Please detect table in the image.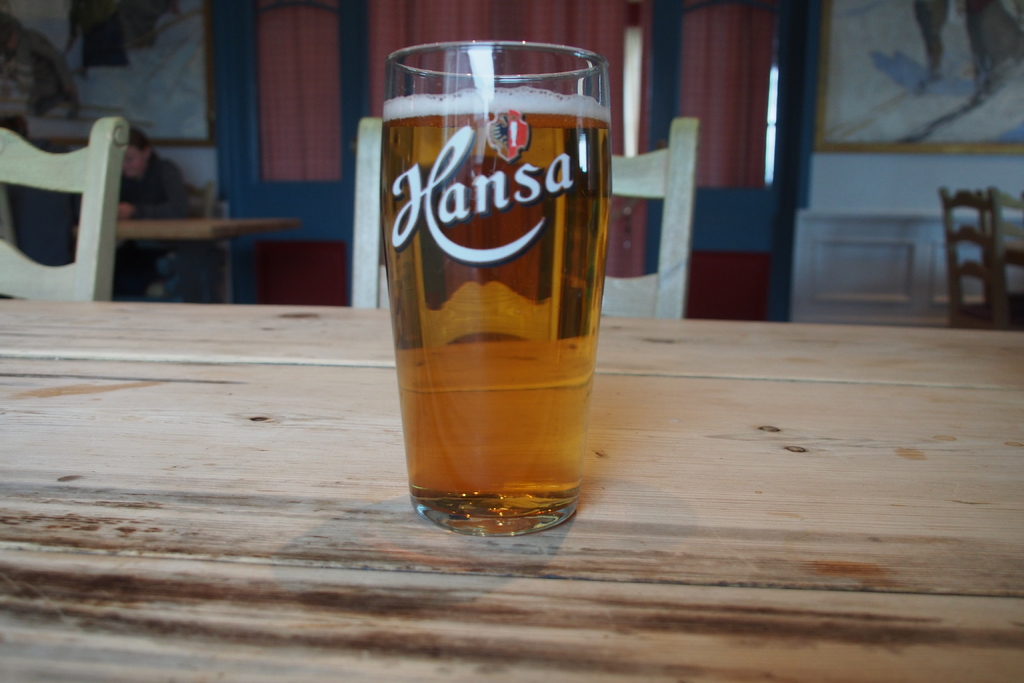
[0, 307, 1023, 682].
